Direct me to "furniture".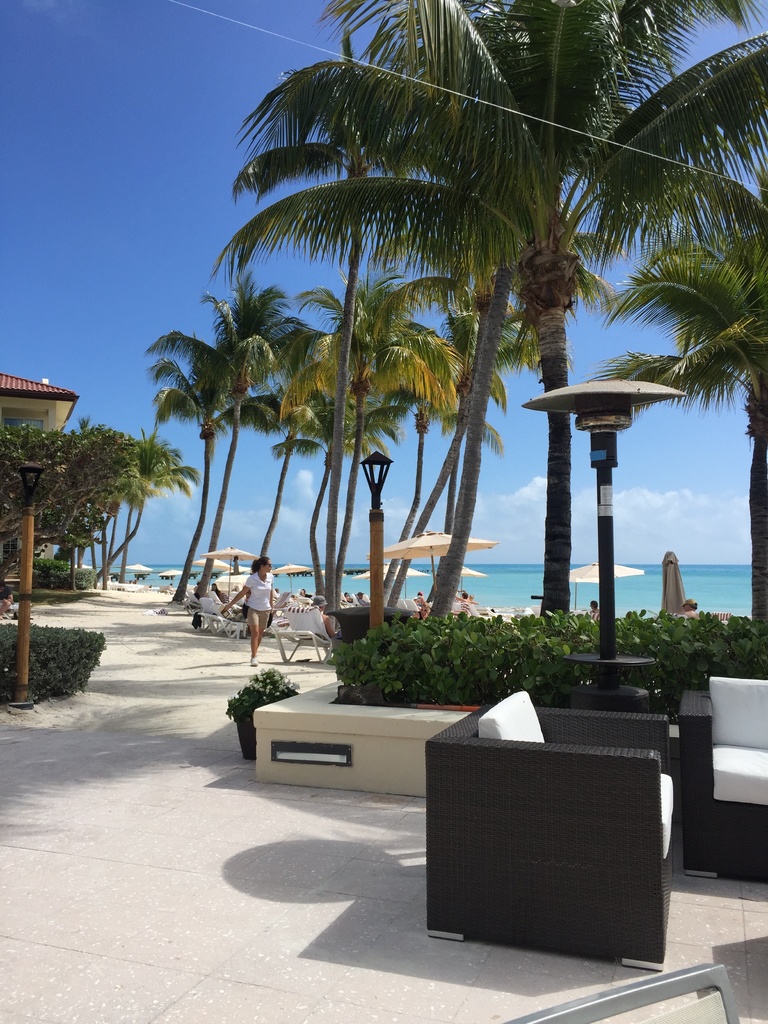
Direction: pyautogui.locateOnScreen(198, 611, 243, 639).
